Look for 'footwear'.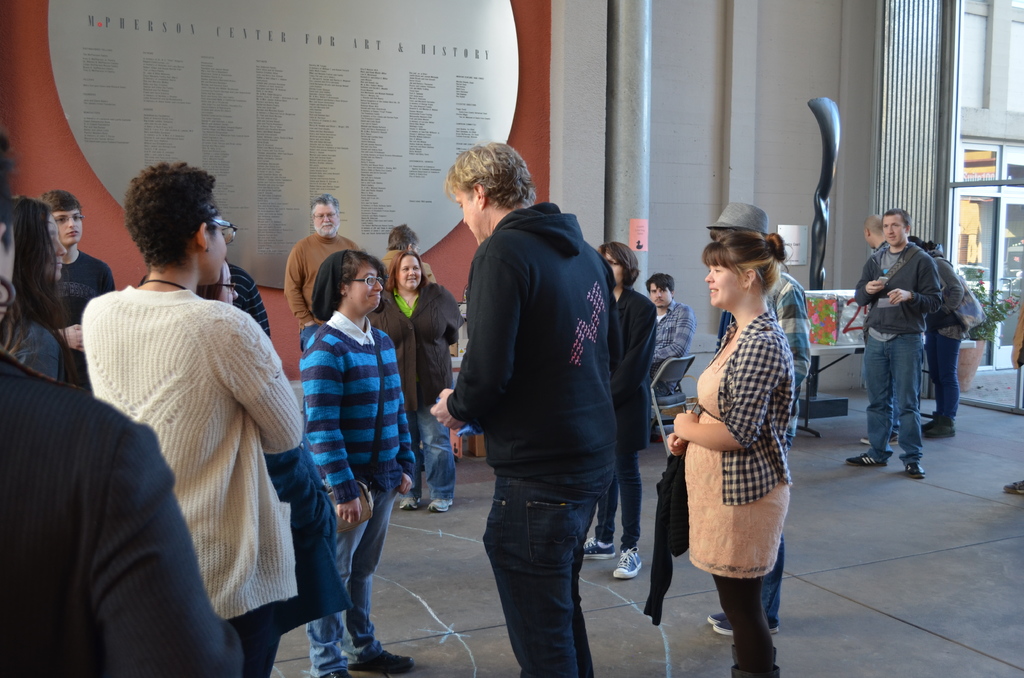
Found: <bbox>575, 540, 618, 560</bbox>.
